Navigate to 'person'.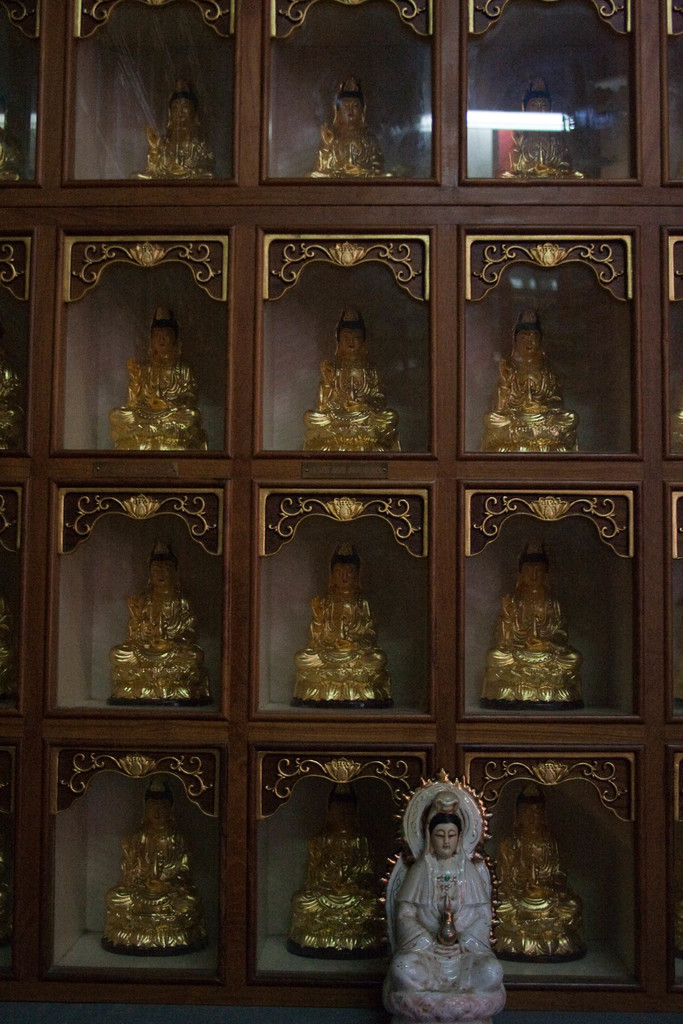
Navigation target: 99 788 195 957.
